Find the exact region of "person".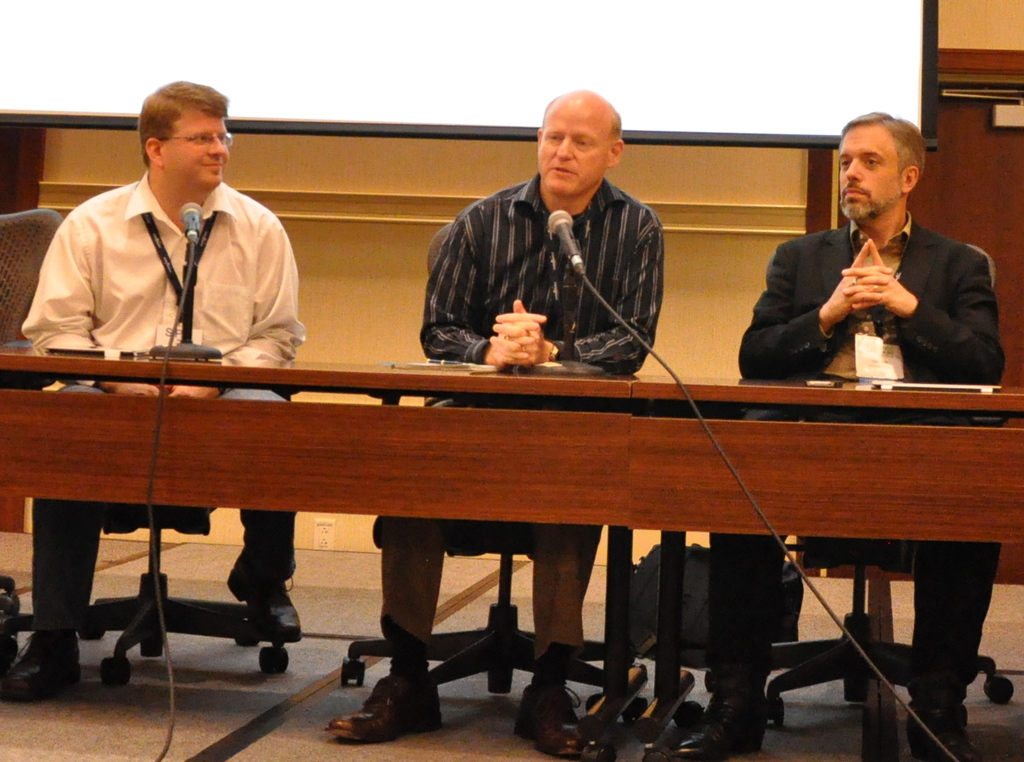
Exact region: BBox(0, 79, 305, 704).
